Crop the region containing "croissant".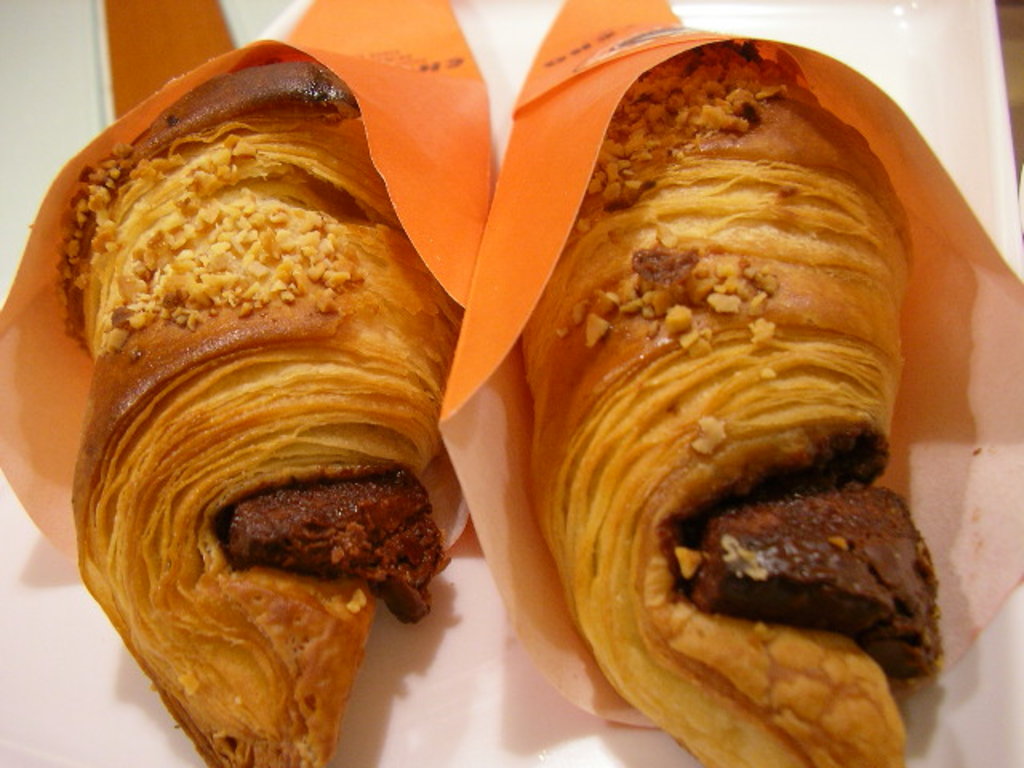
Crop region: bbox=[515, 40, 944, 766].
